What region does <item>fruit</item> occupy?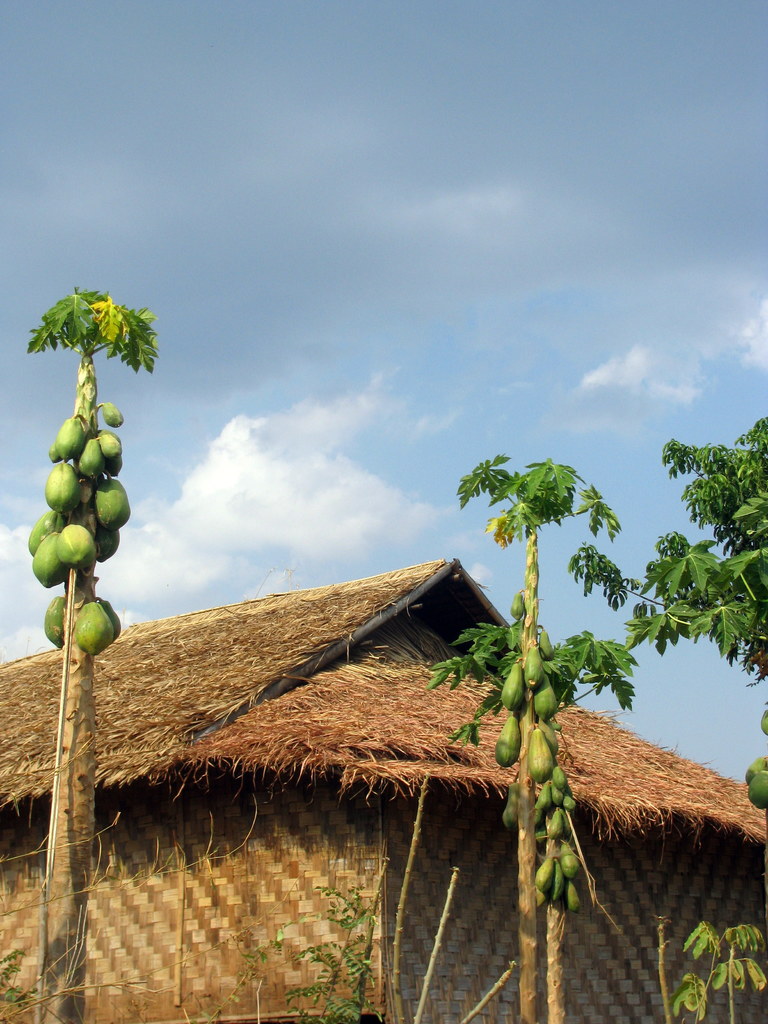
bbox=(43, 598, 67, 648).
